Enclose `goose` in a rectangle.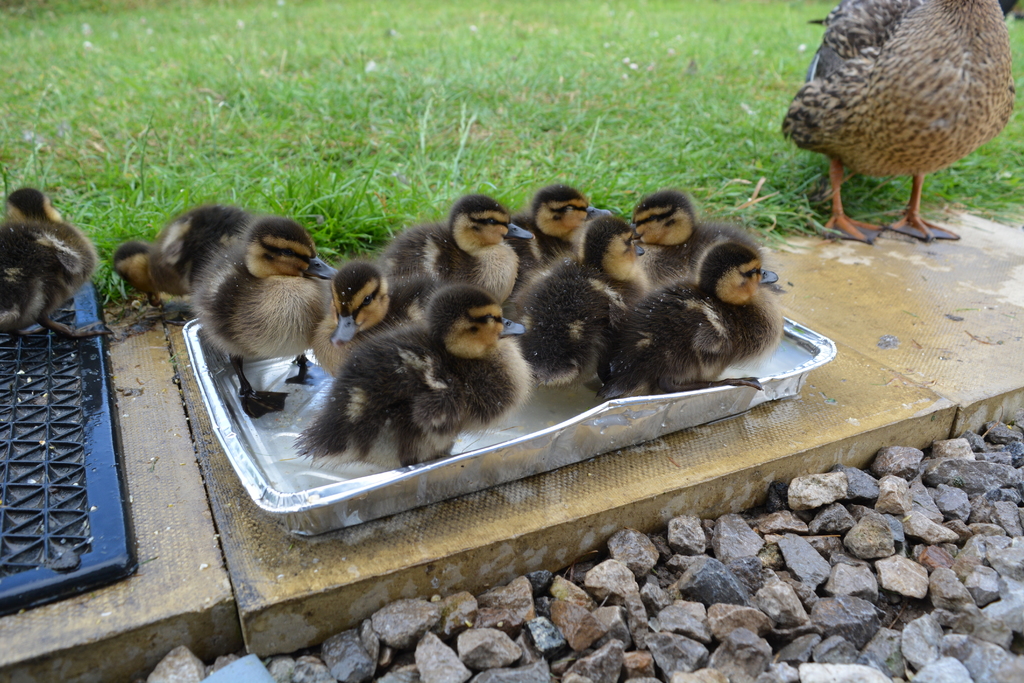
l=200, t=216, r=340, b=418.
